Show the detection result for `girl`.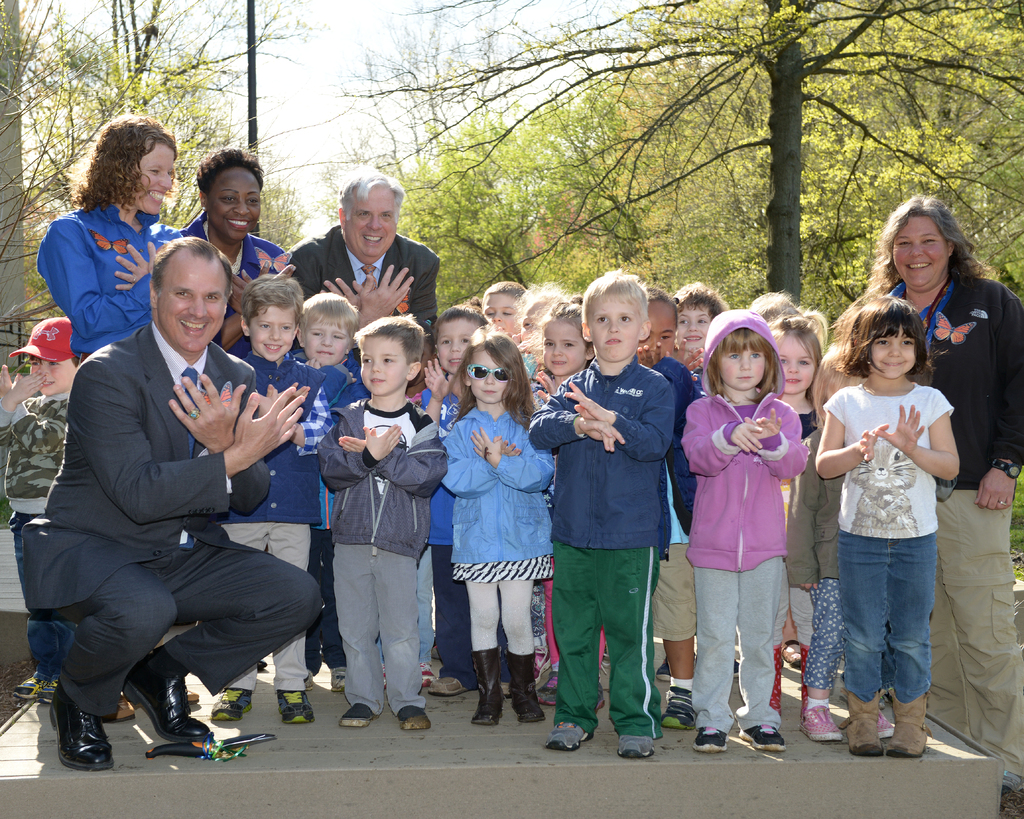
{"x1": 813, "y1": 294, "x2": 959, "y2": 761}.
